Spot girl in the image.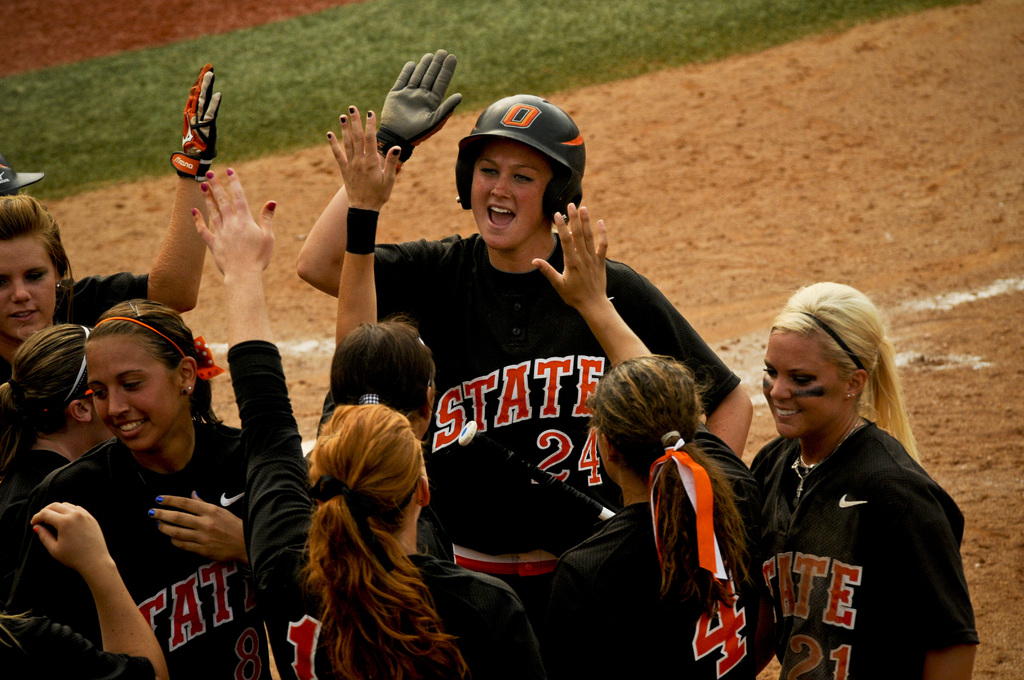
girl found at [left=294, top=50, right=751, bottom=592].
